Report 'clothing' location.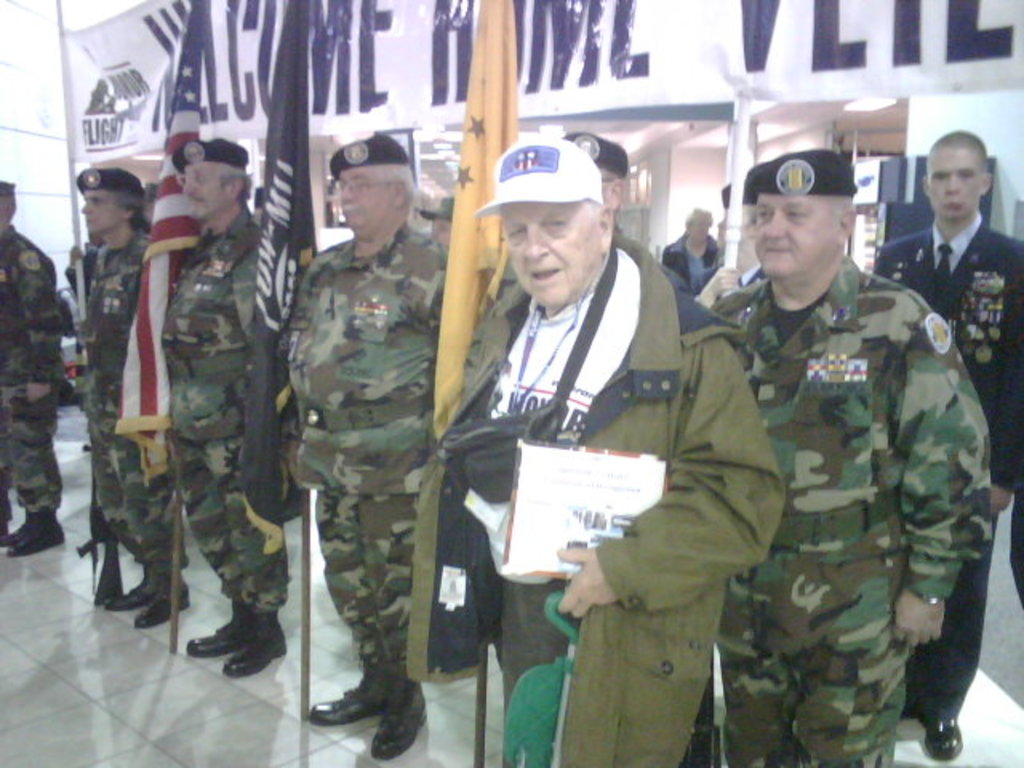
Report: {"x1": 426, "y1": 194, "x2": 763, "y2": 730}.
